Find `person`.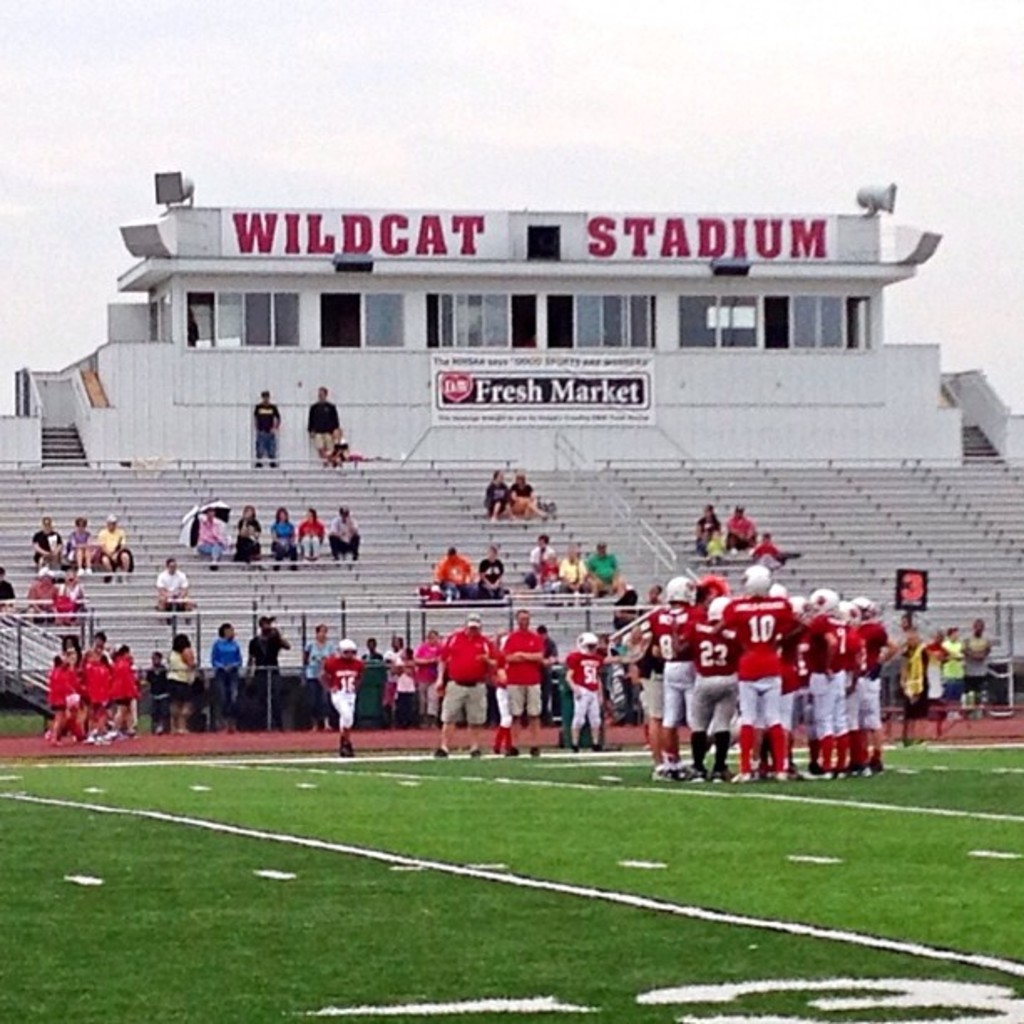
723, 509, 756, 545.
